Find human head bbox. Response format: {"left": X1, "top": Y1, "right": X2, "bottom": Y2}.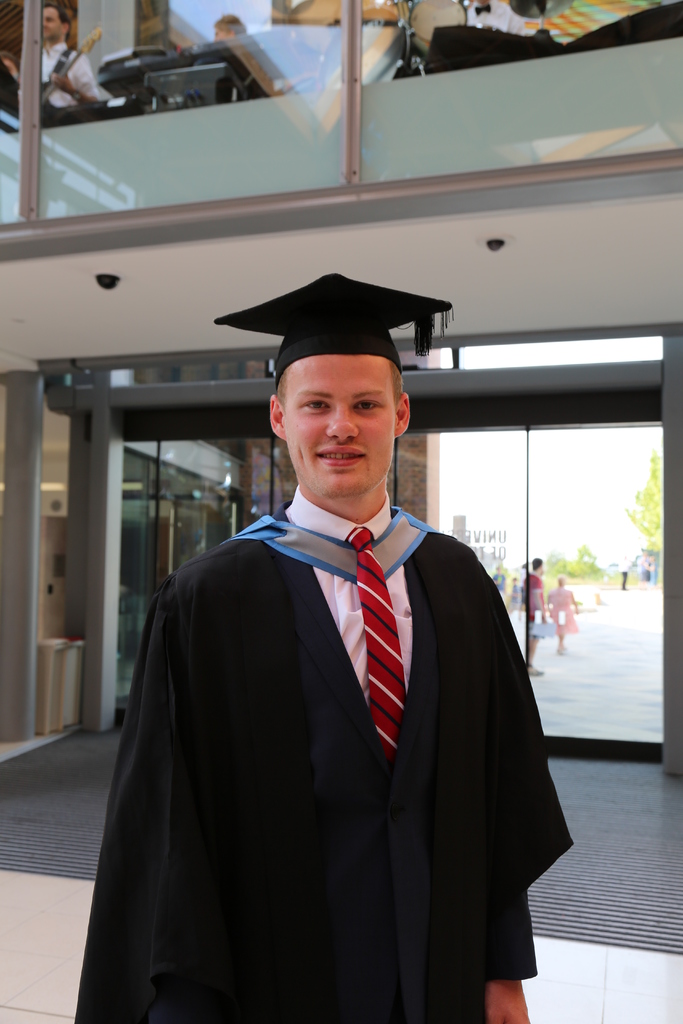
{"left": 531, "top": 550, "right": 545, "bottom": 574}.
